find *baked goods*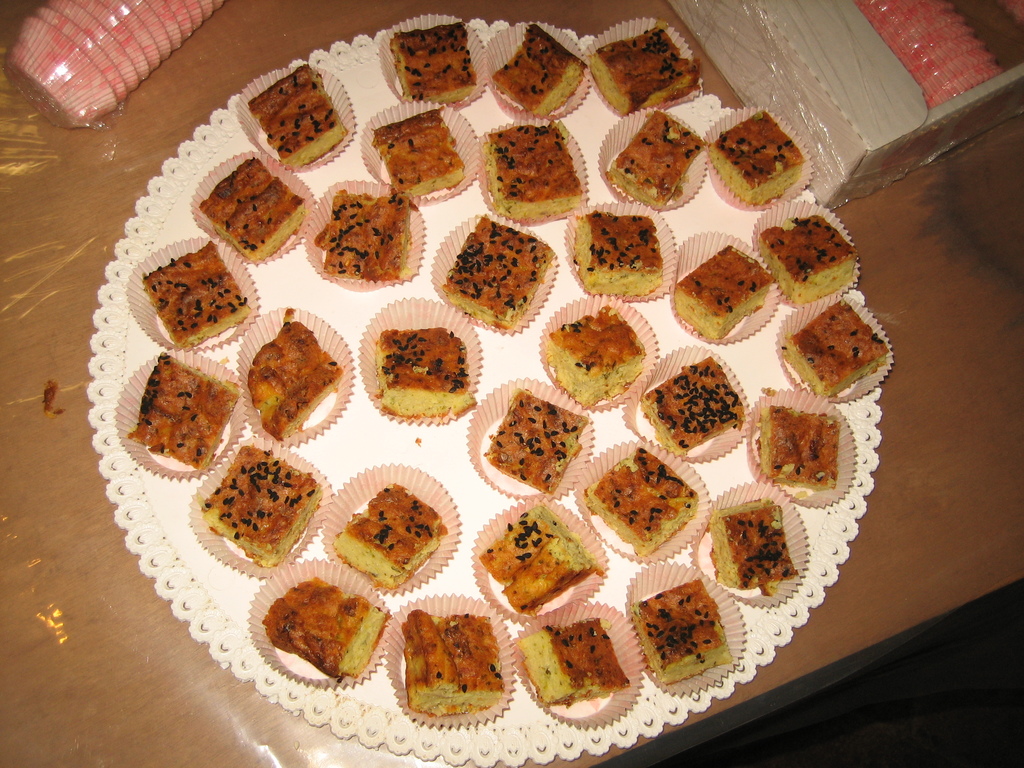
<box>201,447,324,569</box>
